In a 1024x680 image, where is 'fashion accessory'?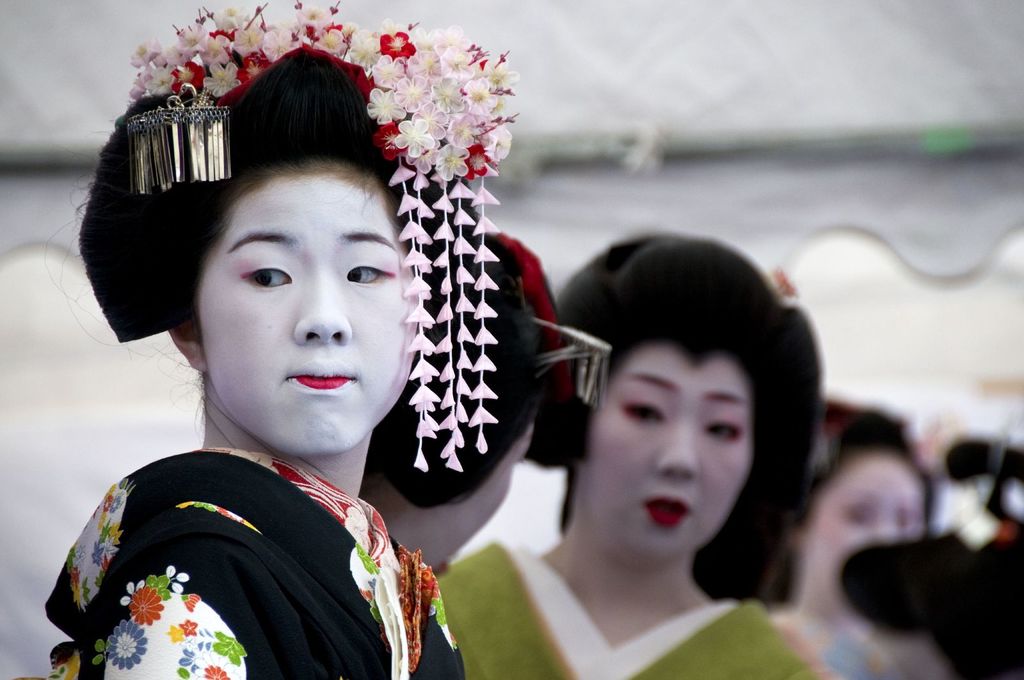
[380, 231, 614, 512].
